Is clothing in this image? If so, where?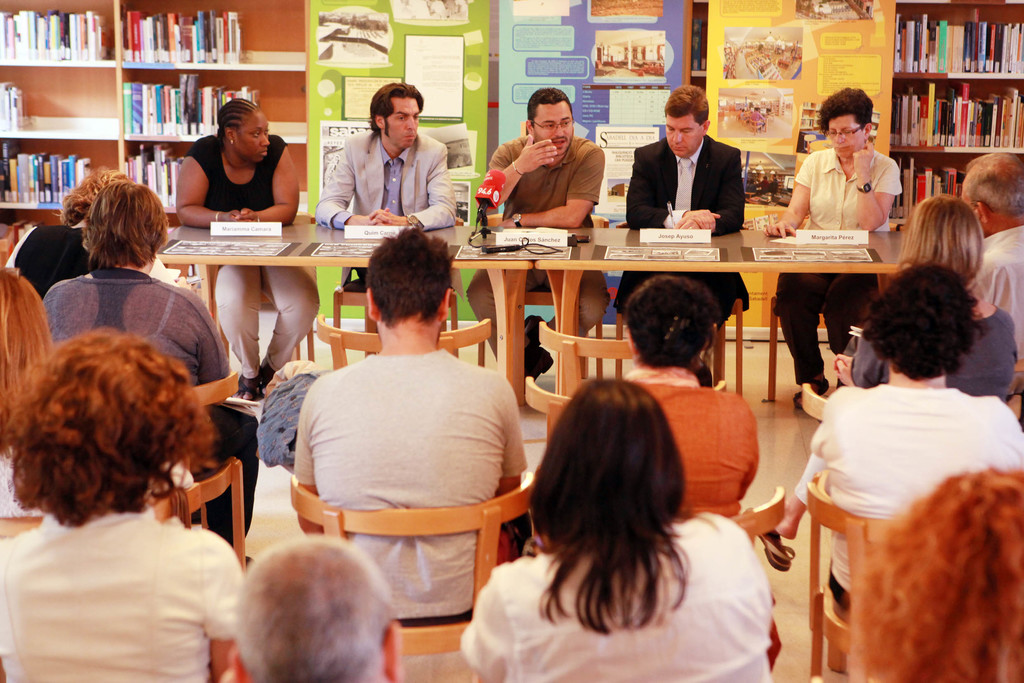
Yes, at <bbox>482, 125, 605, 361</bbox>.
